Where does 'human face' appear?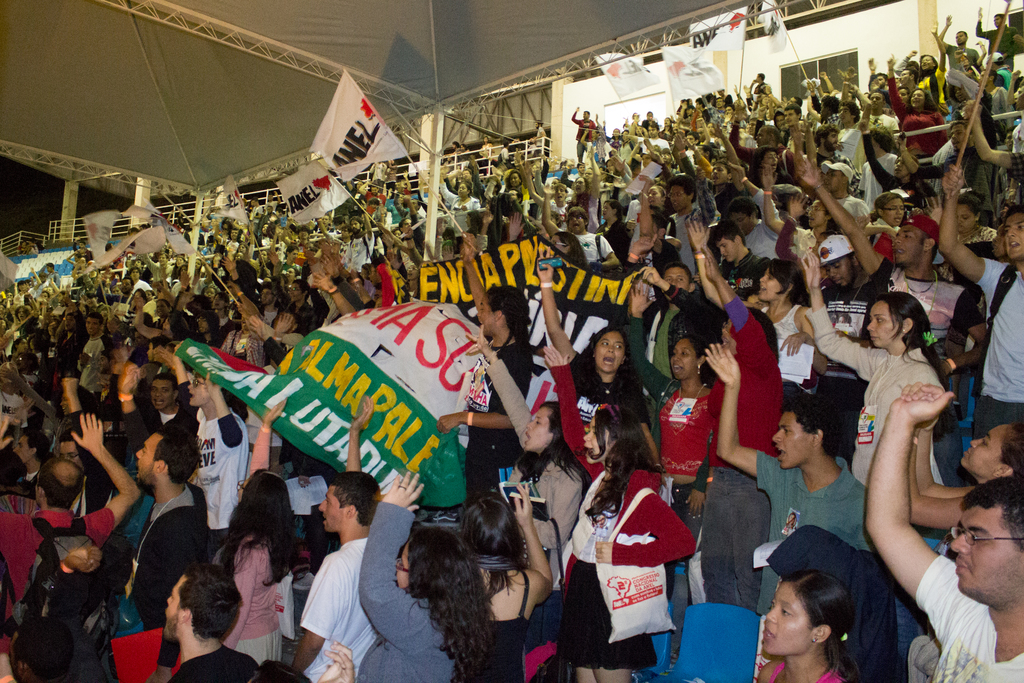
Appears at pyautogui.locateOnScreen(894, 226, 924, 264).
